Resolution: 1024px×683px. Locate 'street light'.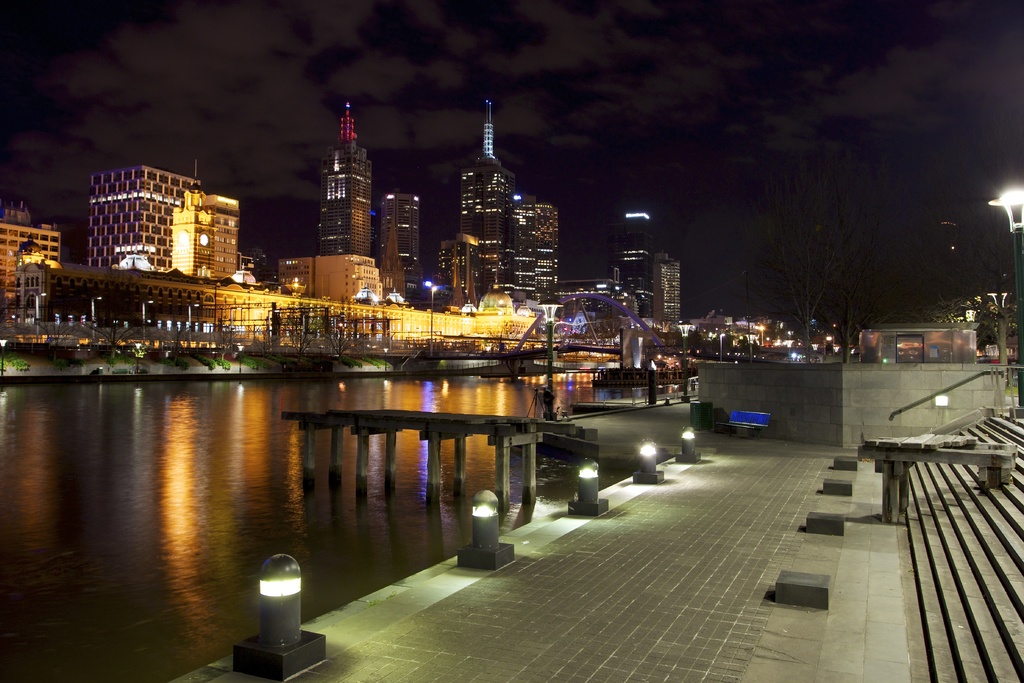
[left=719, top=333, right=726, bottom=363].
